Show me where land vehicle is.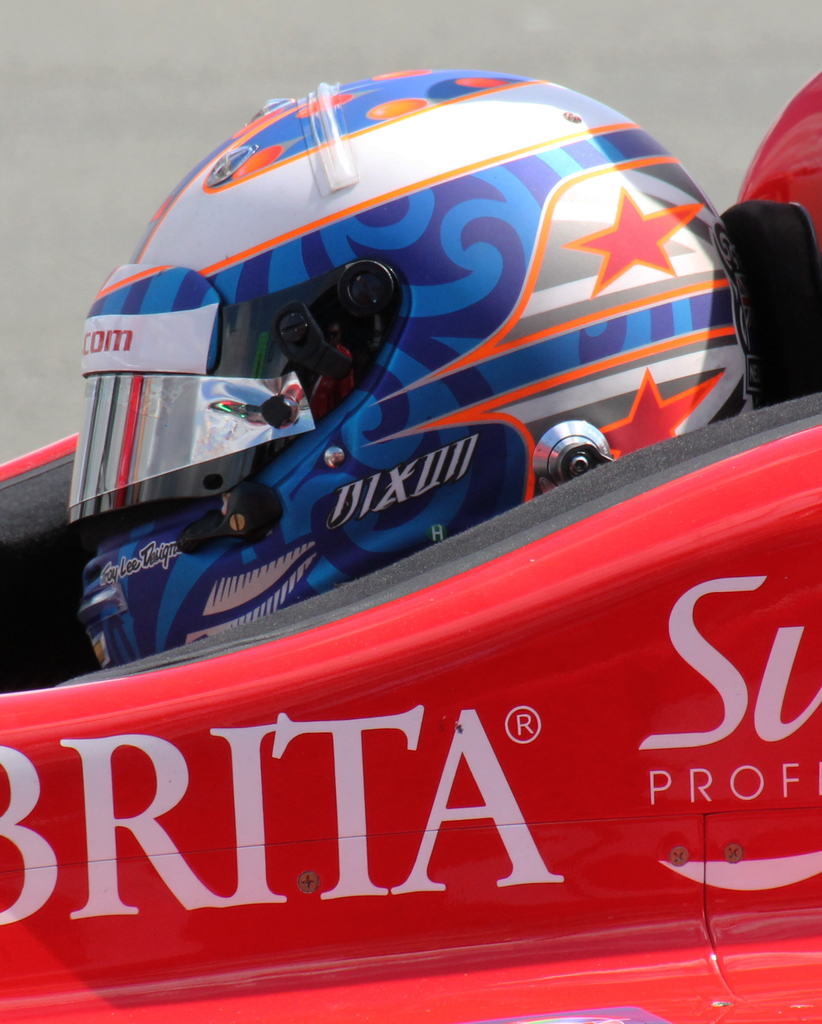
land vehicle is at [13,40,764,954].
